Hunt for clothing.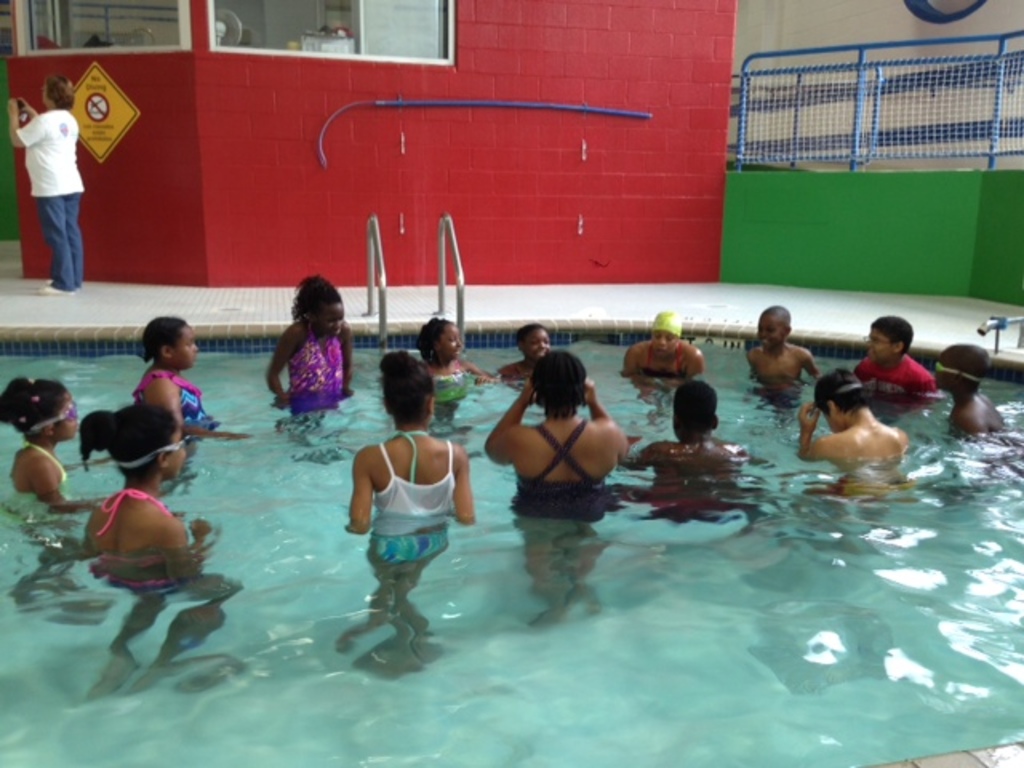
Hunted down at 853, 350, 936, 397.
